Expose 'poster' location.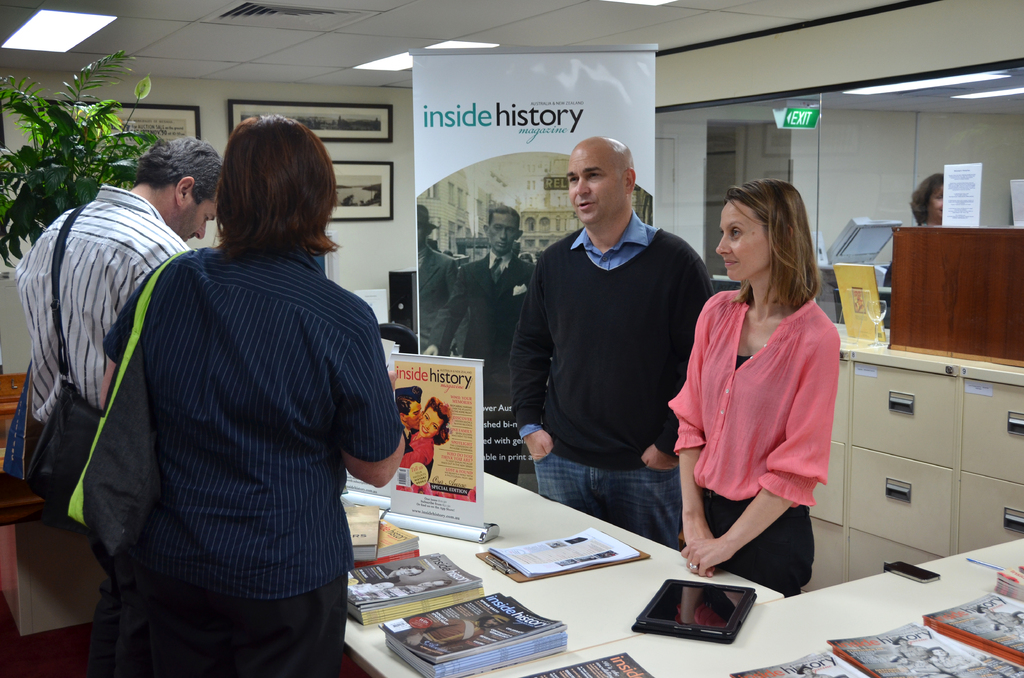
Exposed at bbox=(937, 165, 983, 225).
